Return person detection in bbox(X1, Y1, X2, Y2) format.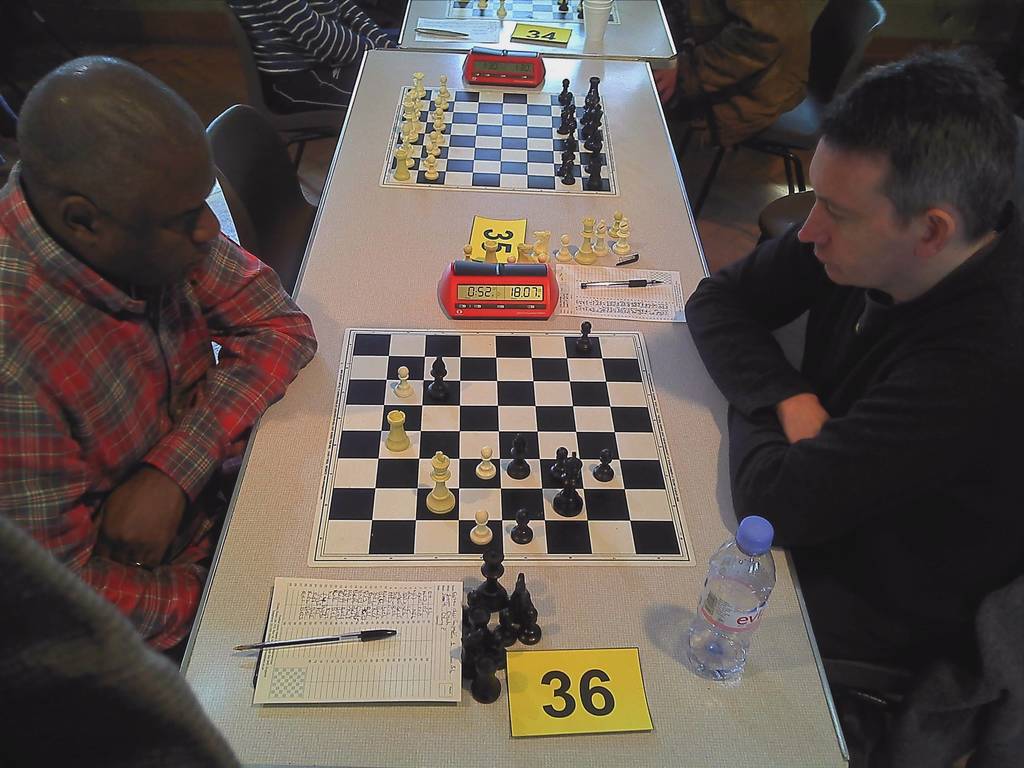
bbox(0, 56, 317, 668).
